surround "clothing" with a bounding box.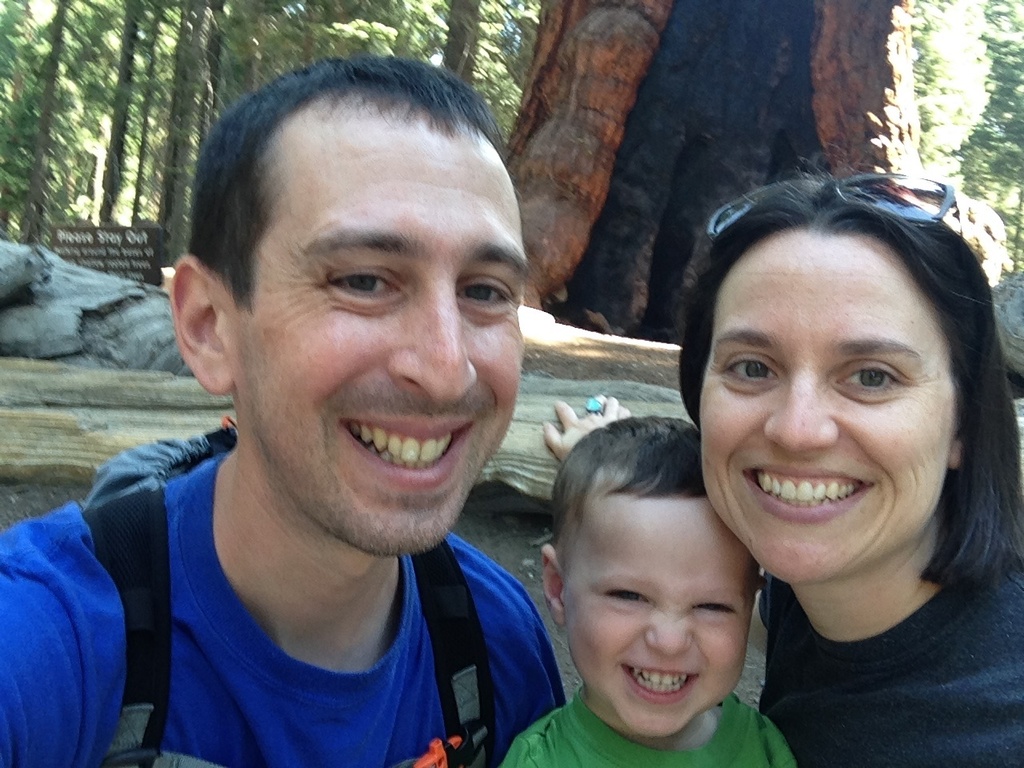
detection(16, 454, 575, 766).
